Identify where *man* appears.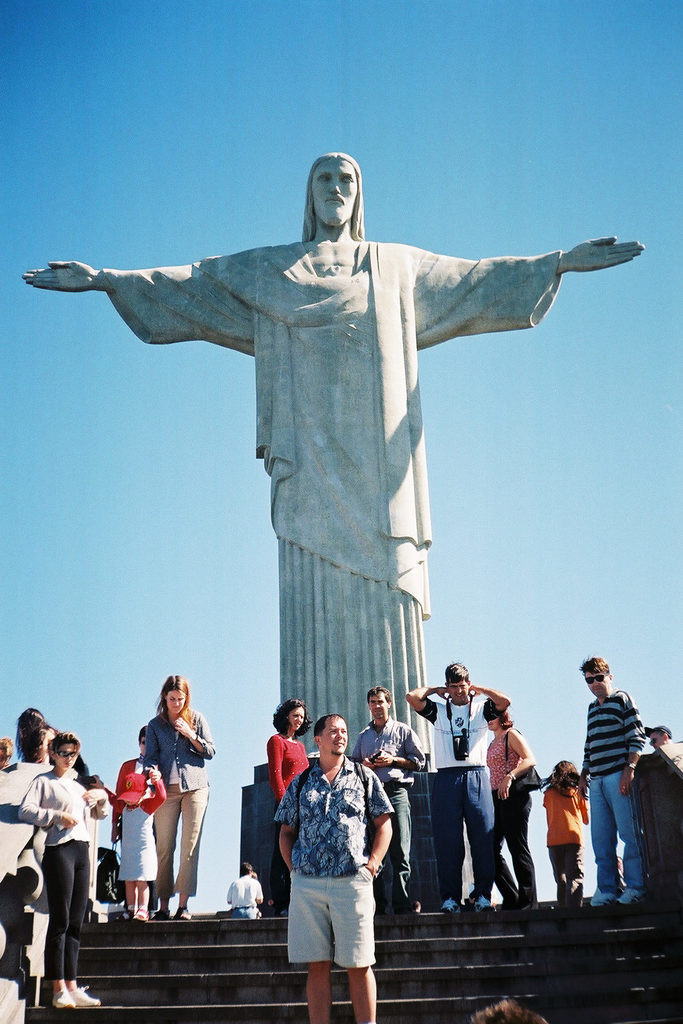
Appears at 641 722 672 749.
